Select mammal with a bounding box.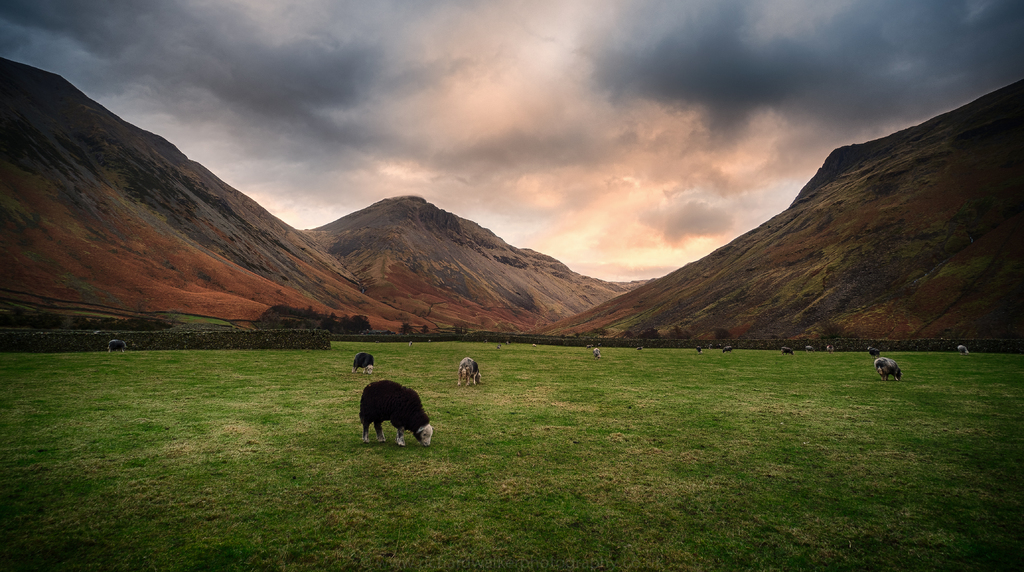
408 339 412 347.
